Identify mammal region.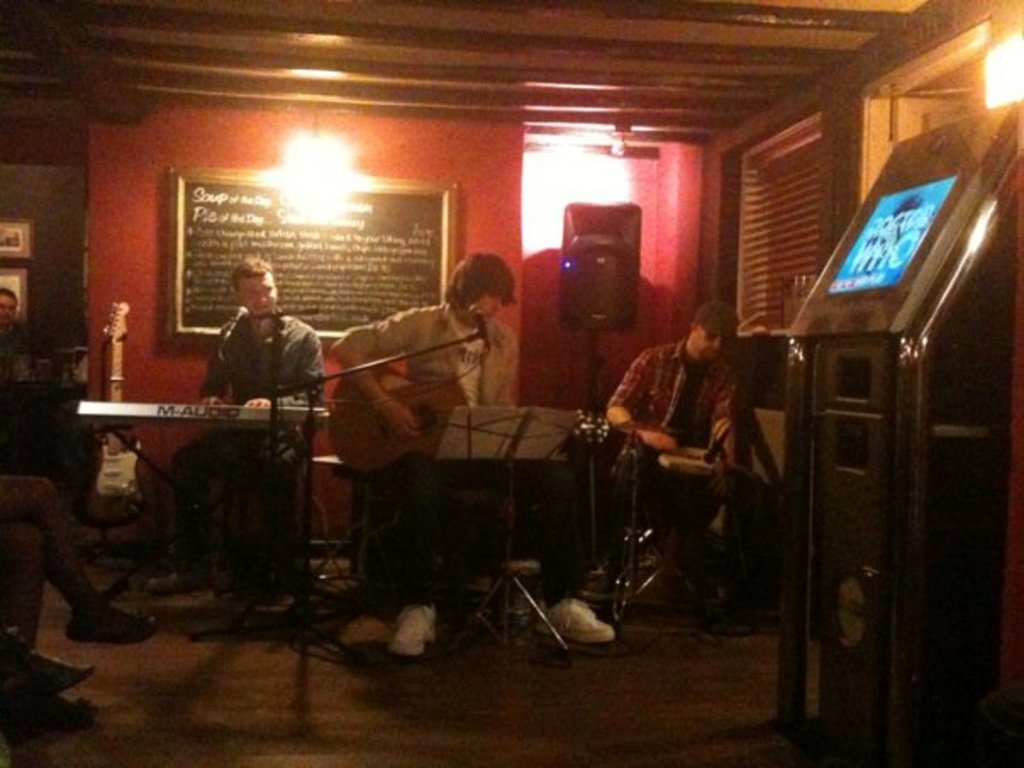
Region: rect(0, 480, 153, 646).
